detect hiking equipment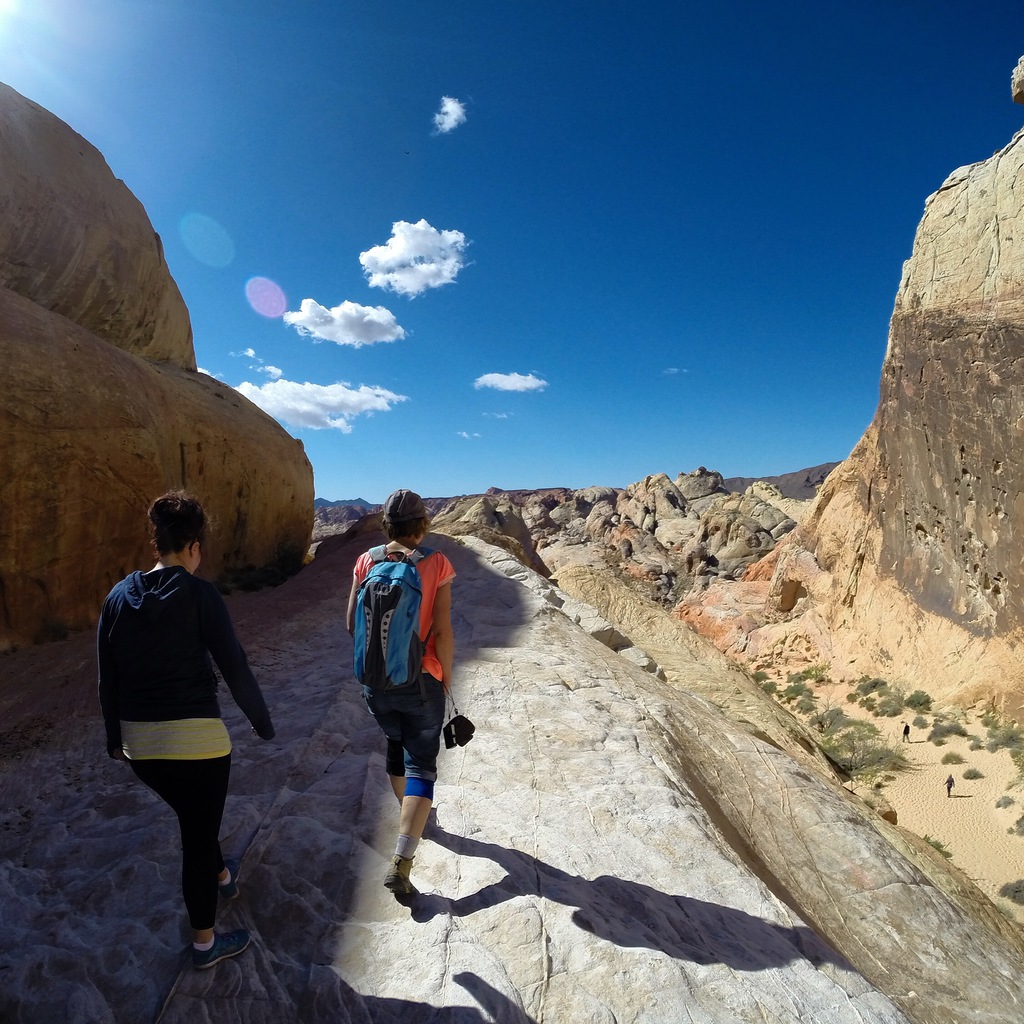
left=381, top=865, right=411, bottom=906
